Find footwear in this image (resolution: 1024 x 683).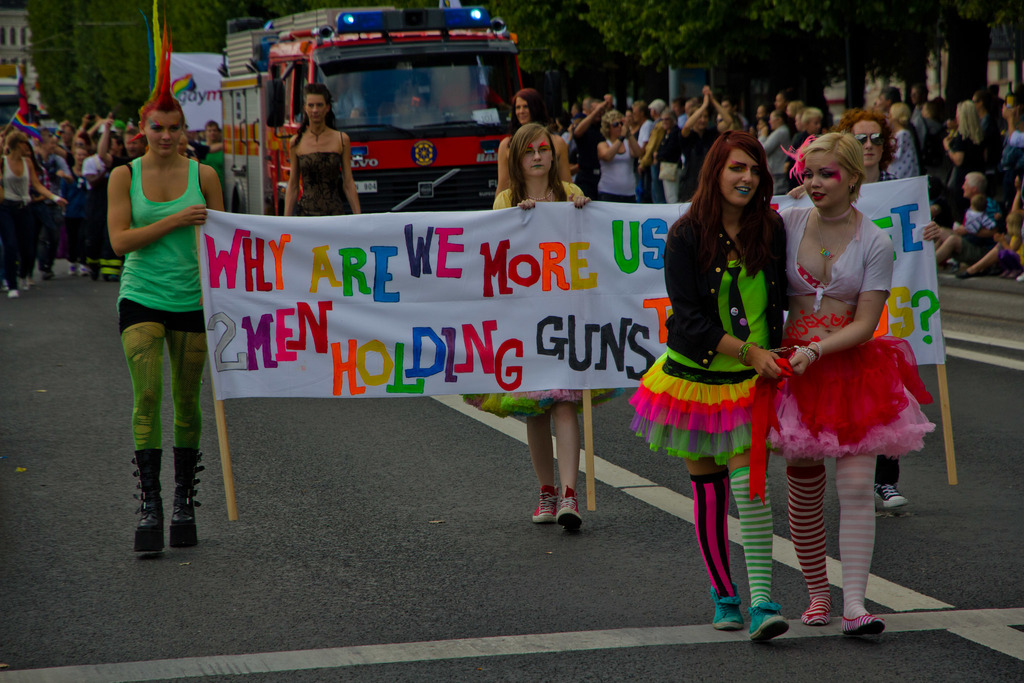
(x1=840, y1=609, x2=887, y2=636).
